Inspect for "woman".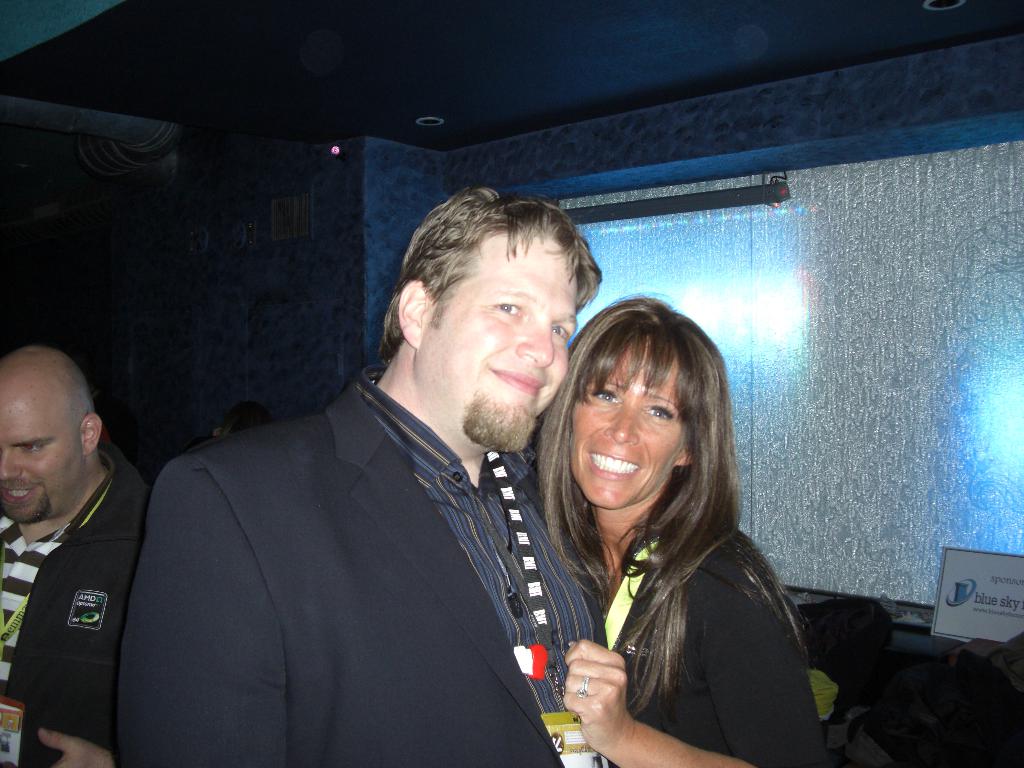
Inspection: BBox(526, 277, 807, 767).
